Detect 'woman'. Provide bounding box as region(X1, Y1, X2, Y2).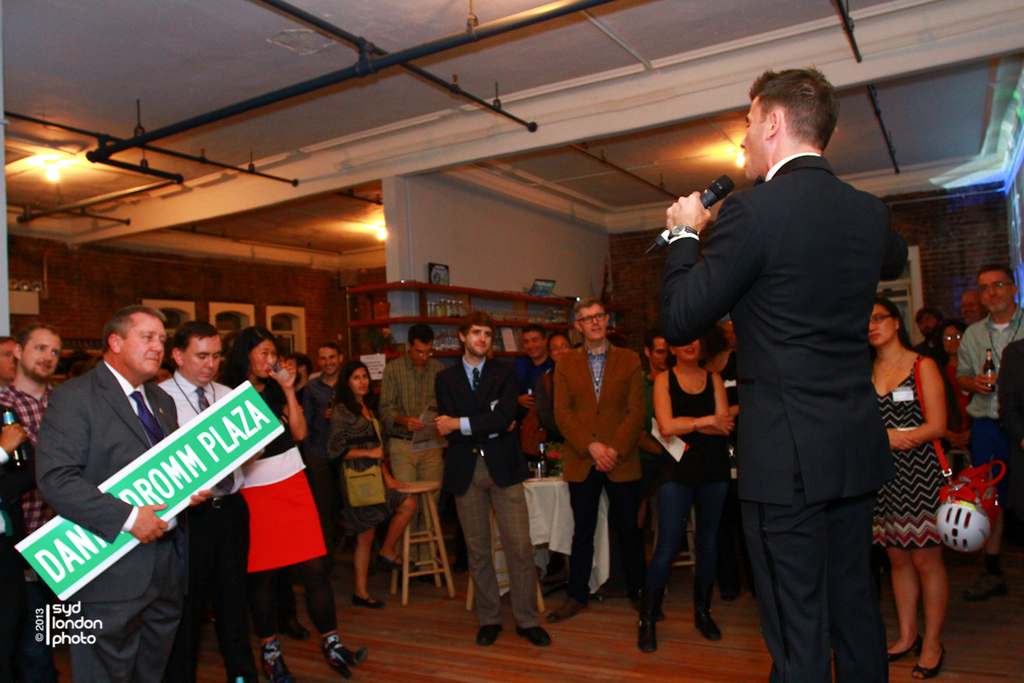
region(534, 330, 580, 464).
